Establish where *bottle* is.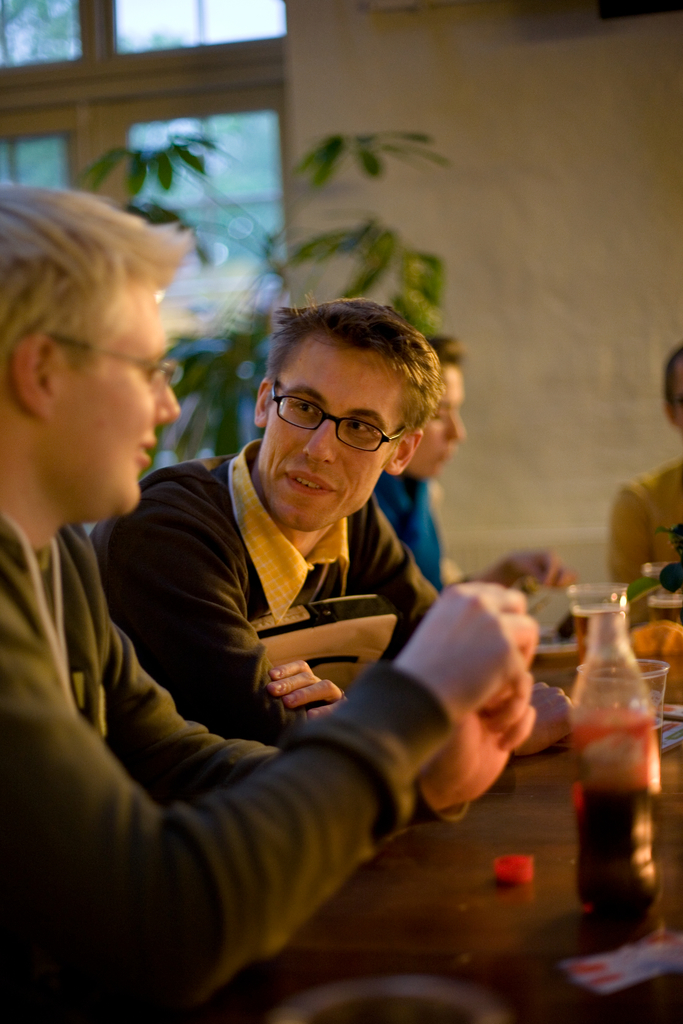
Established at (551,579,668,953).
